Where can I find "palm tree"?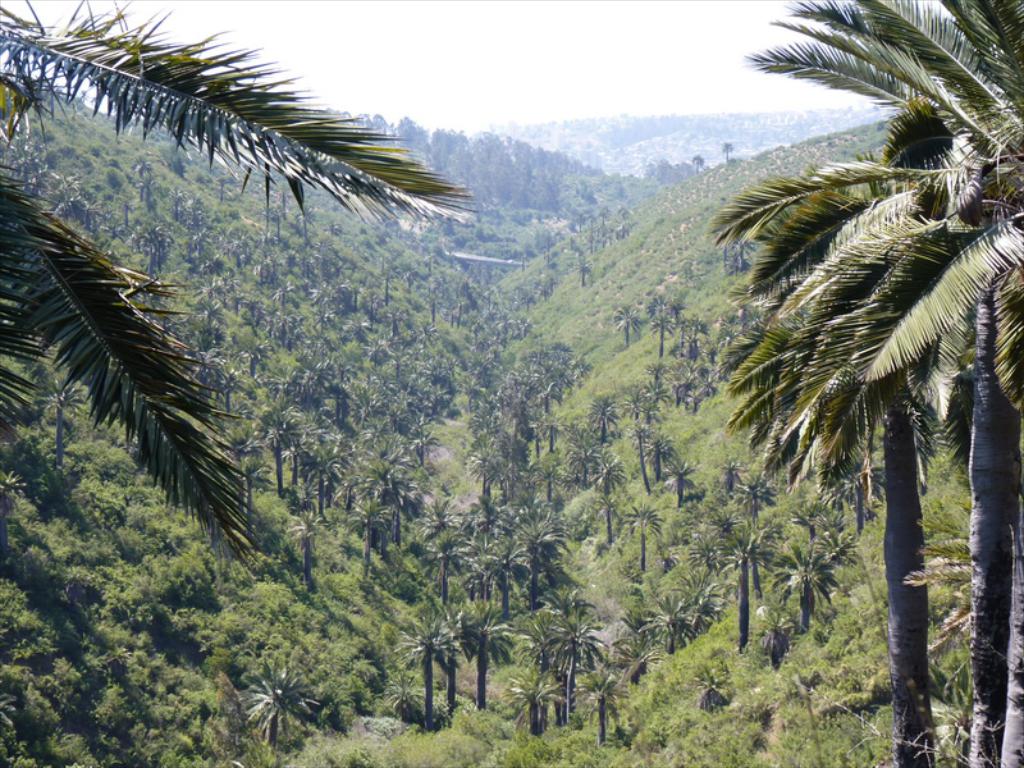
You can find it at select_region(451, 564, 495, 623).
